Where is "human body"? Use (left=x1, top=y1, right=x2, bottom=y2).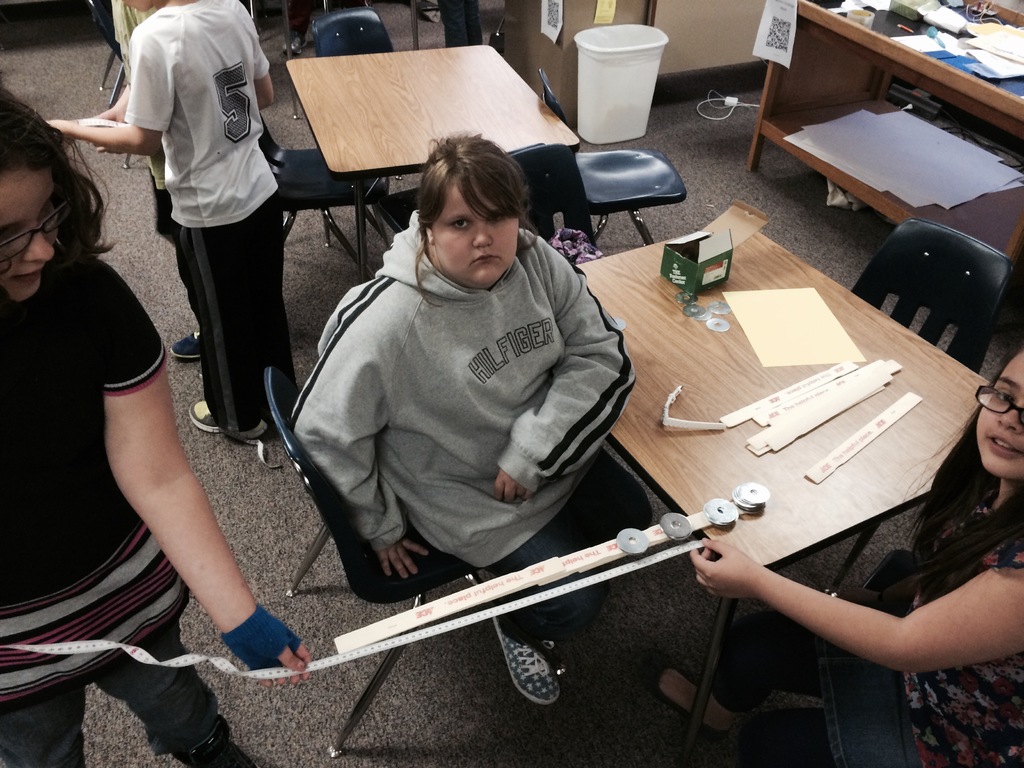
(left=0, top=84, right=291, bottom=767).
